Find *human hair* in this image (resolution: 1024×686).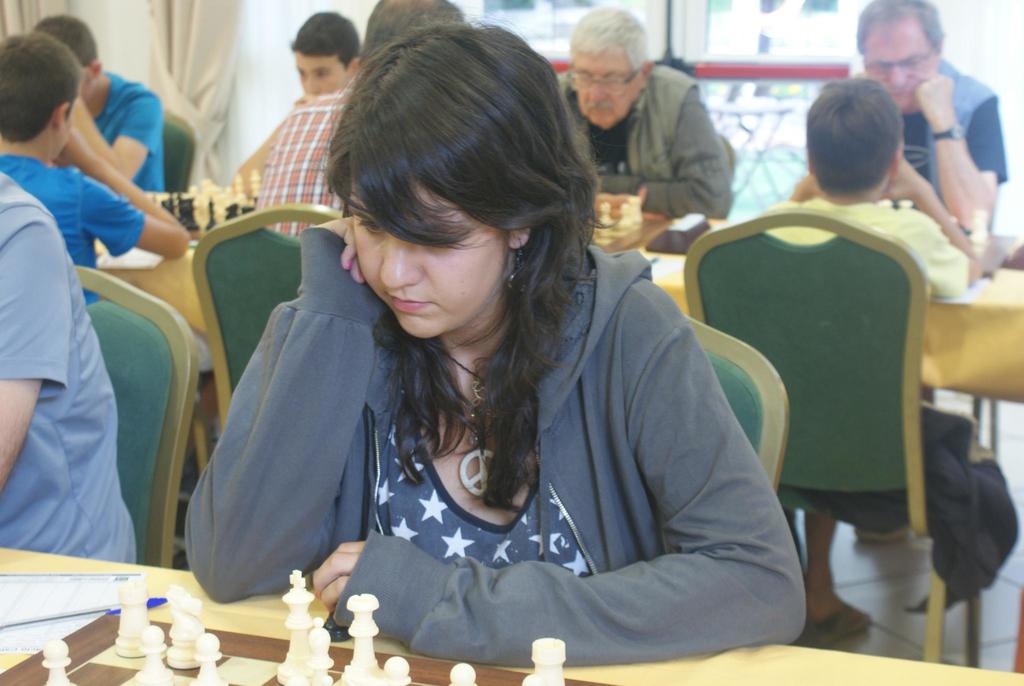
select_region(362, 0, 467, 66).
